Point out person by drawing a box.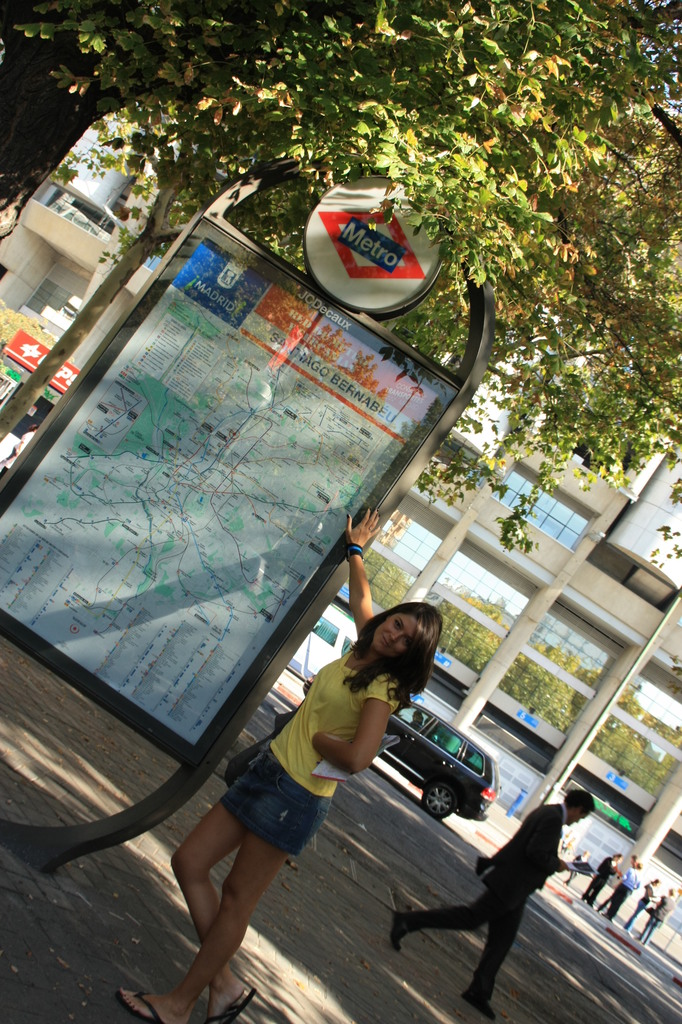
<region>106, 508, 447, 1023</region>.
